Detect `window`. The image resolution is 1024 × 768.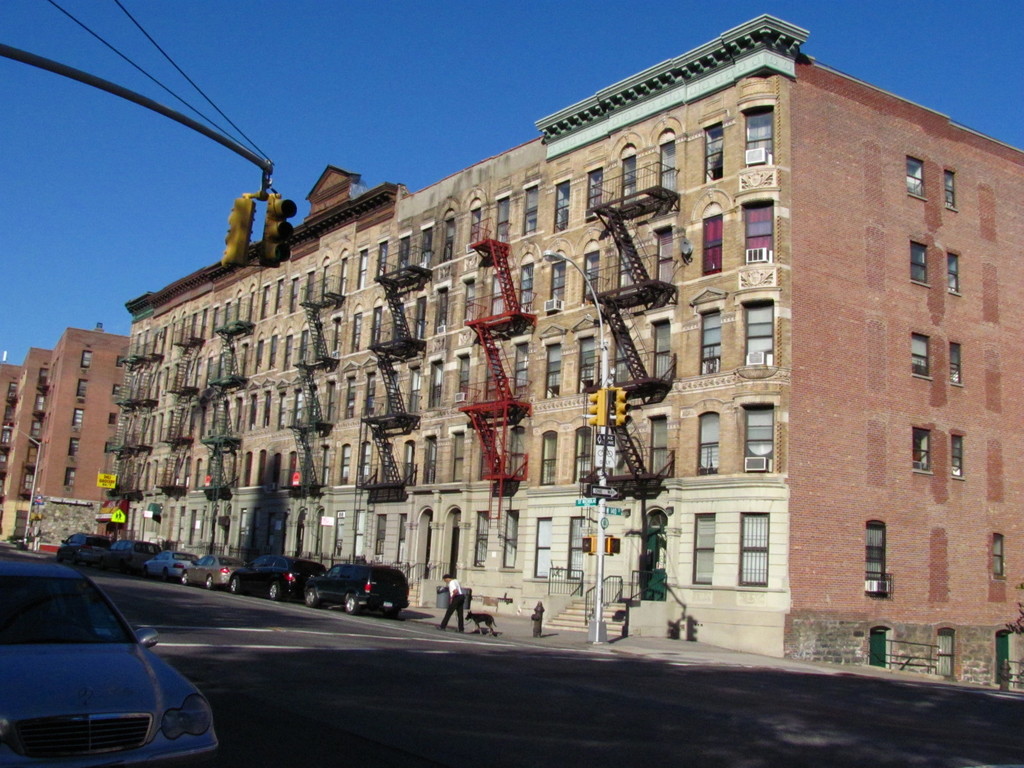
rect(738, 303, 773, 372).
